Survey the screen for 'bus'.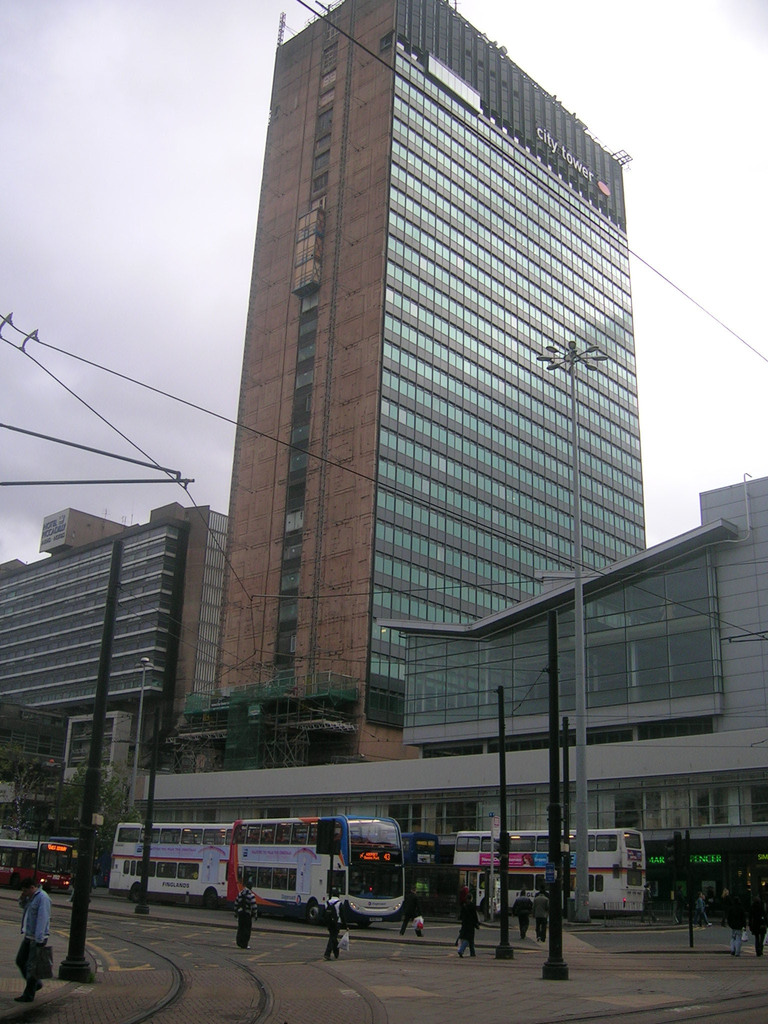
Survey found: region(2, 833, 79, 886).
